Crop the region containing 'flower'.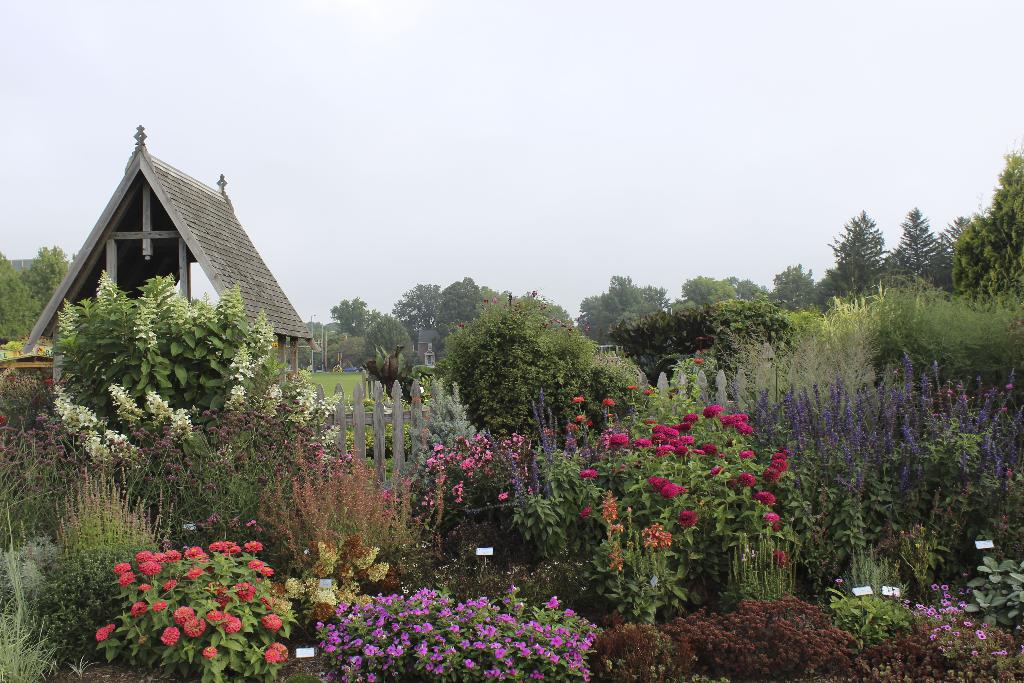
Crop region: bbox=[243, 539, 264, 553].
